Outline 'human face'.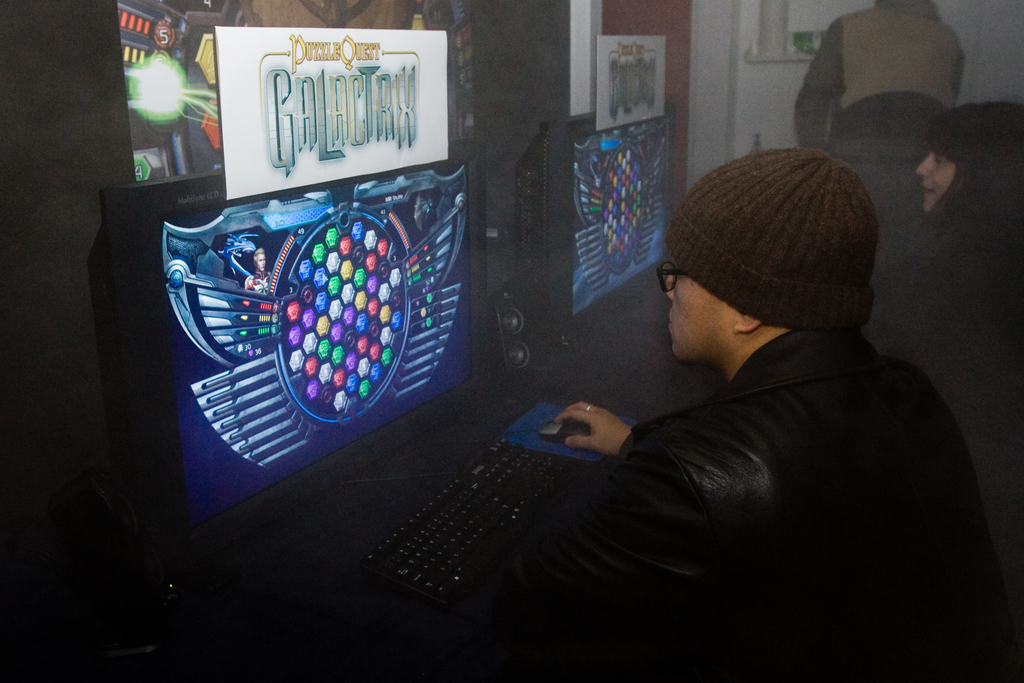
Outline: box(661, 236, 726, 363).
